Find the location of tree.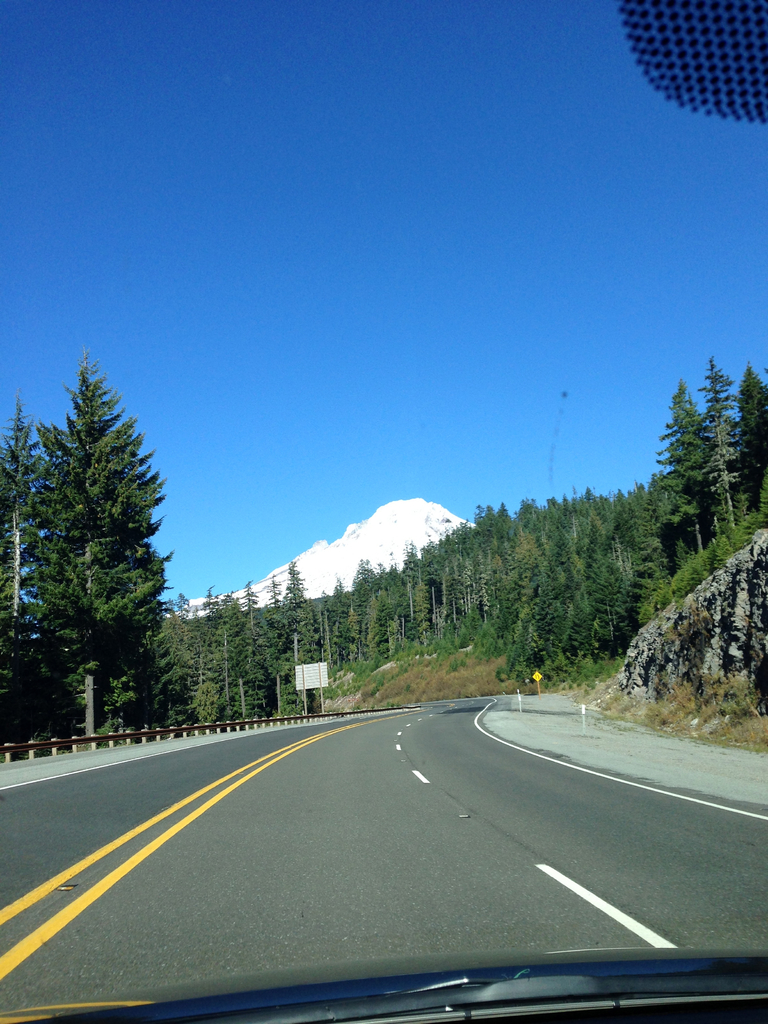
Location: pyautogui.locateOnScreen(23, 335, 188, 754).
